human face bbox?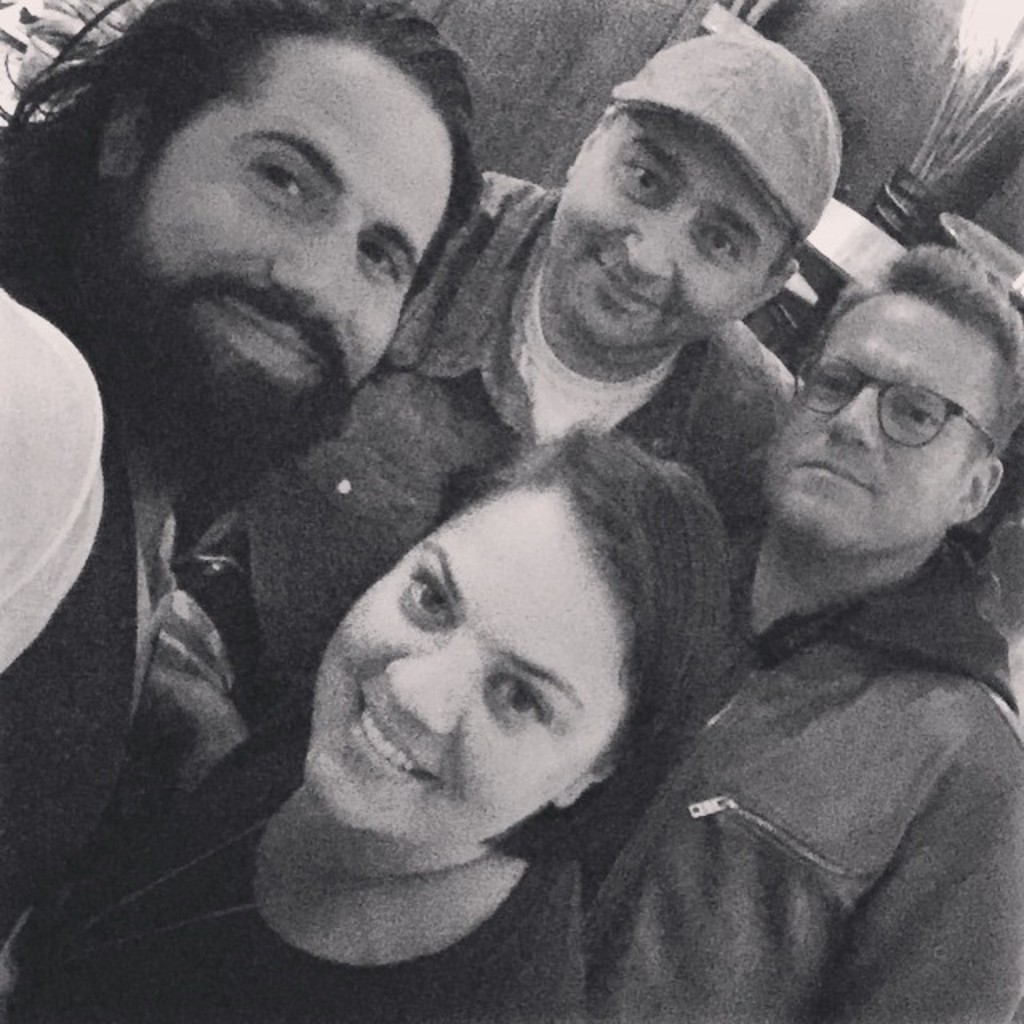
(left=550, top=99, right=792, bottom=331)
